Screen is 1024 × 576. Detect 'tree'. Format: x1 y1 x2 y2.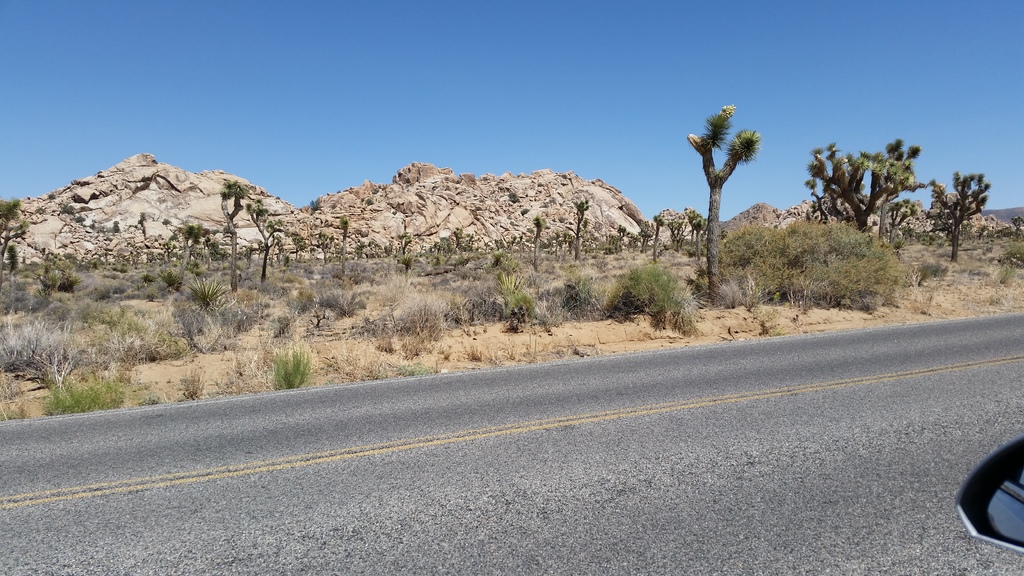
1004 213 1023 241.
